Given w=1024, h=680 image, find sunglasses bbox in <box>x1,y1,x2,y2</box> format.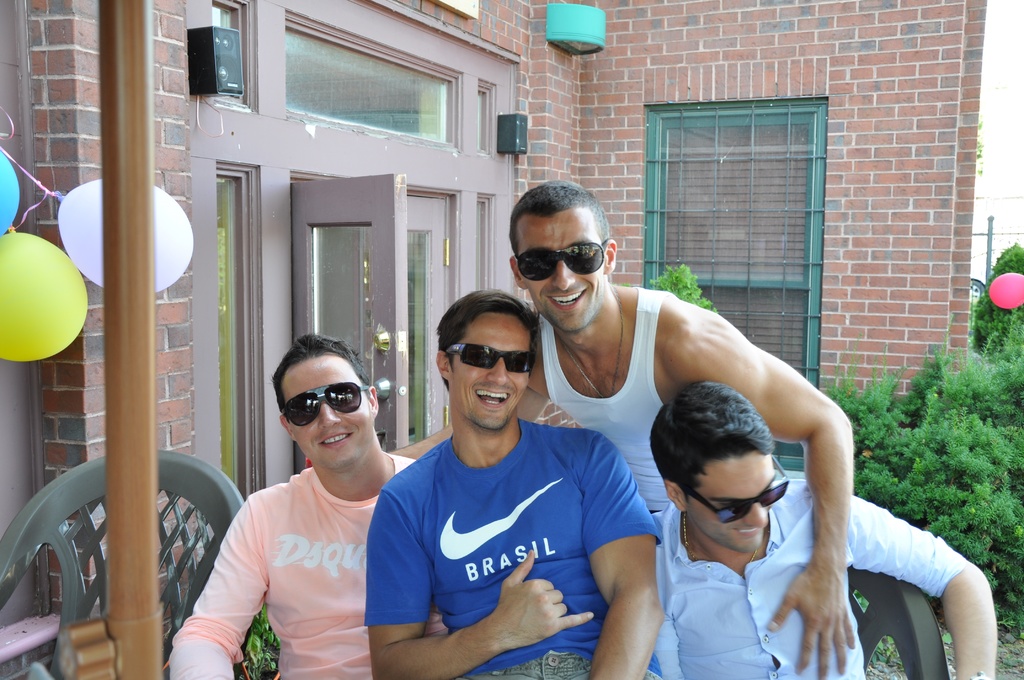
<box>450,343,534,373</box>.
